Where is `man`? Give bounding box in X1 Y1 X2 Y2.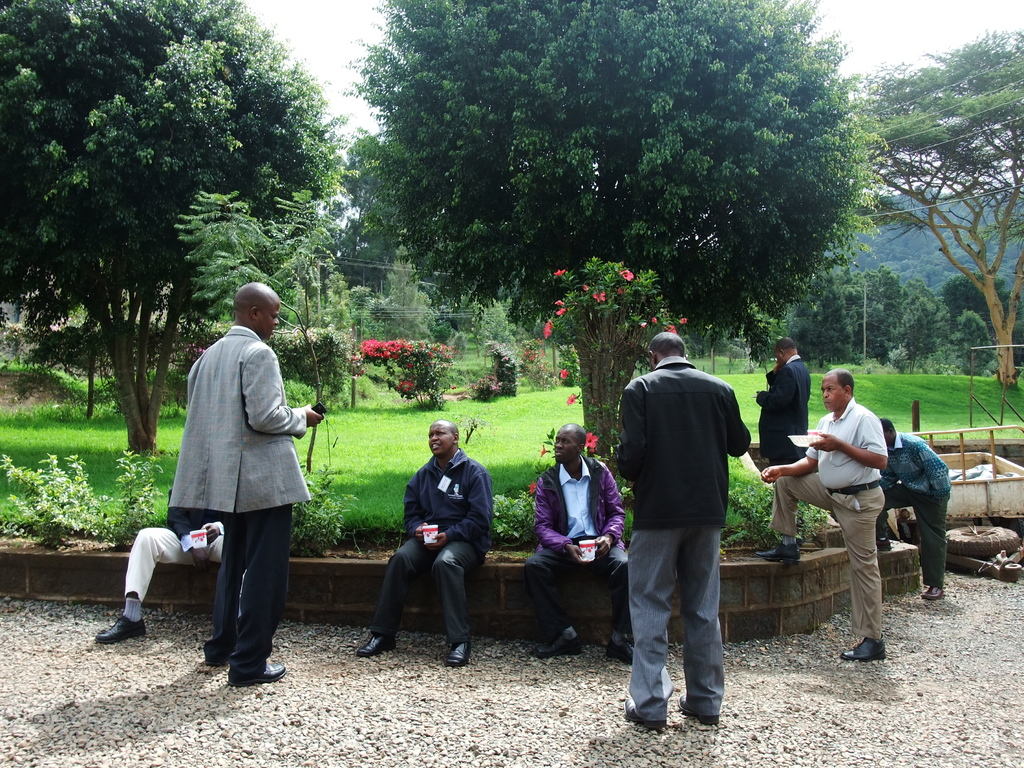
168 282 325 691.
